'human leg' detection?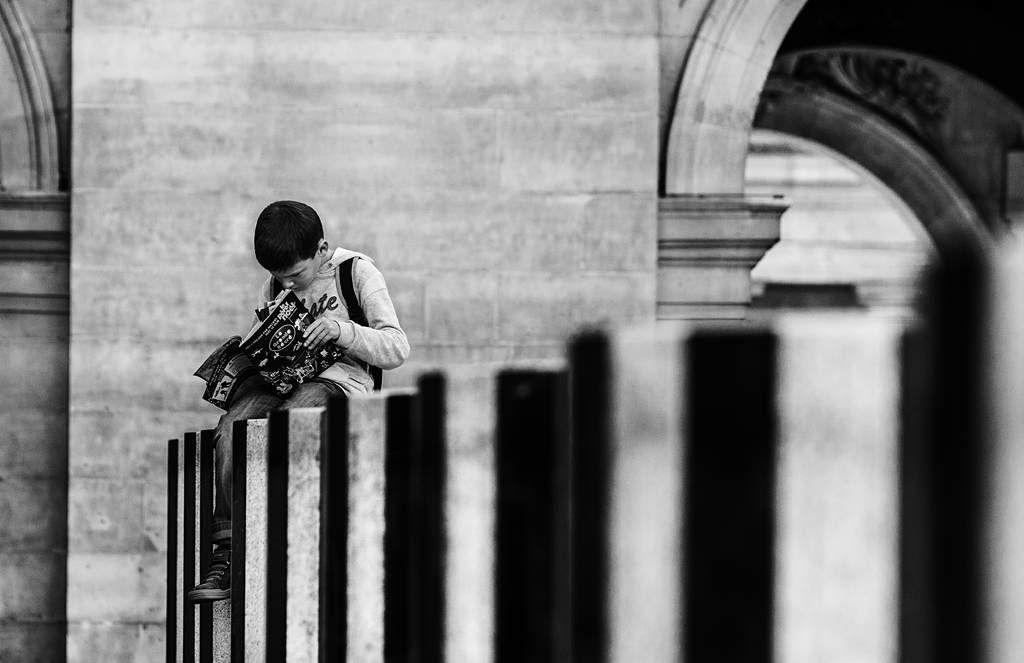
rect(186, 385, 288, 598)
